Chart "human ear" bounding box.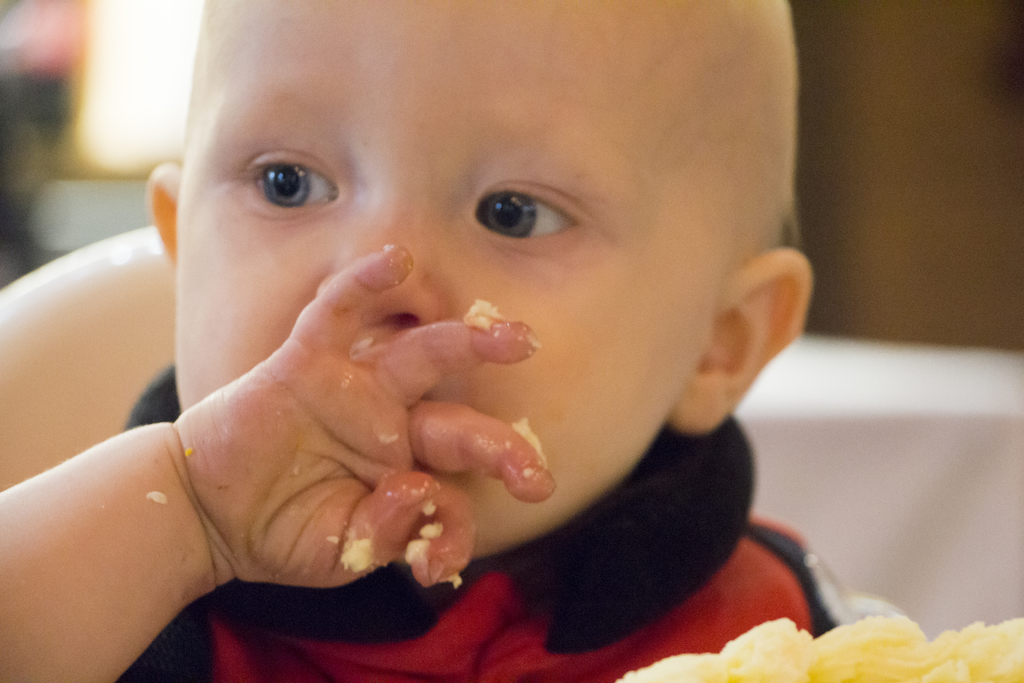
Charted: {"left": 143, "top": 161, "right": 178, "bottom": 267}.
